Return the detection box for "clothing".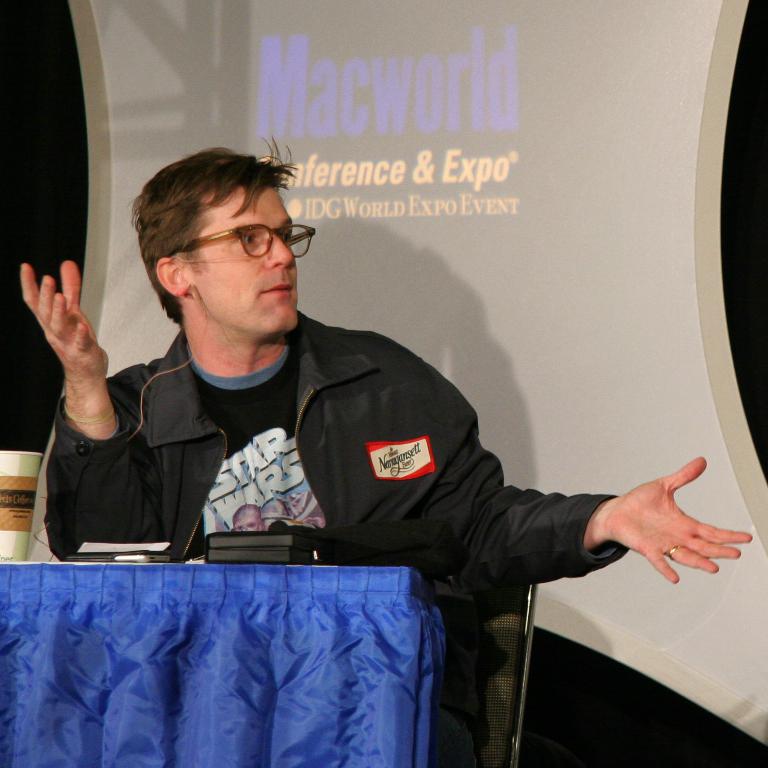
locate(35, 248, 631, 642).
